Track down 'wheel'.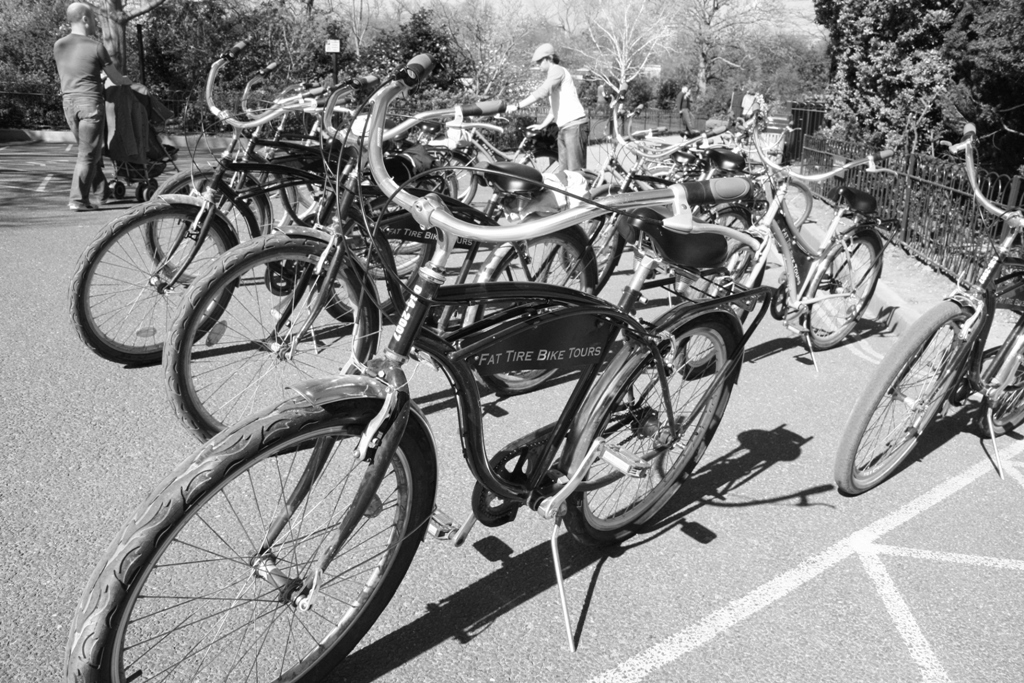
Tracked to left=545, top=300, right=759, bottom=554.
